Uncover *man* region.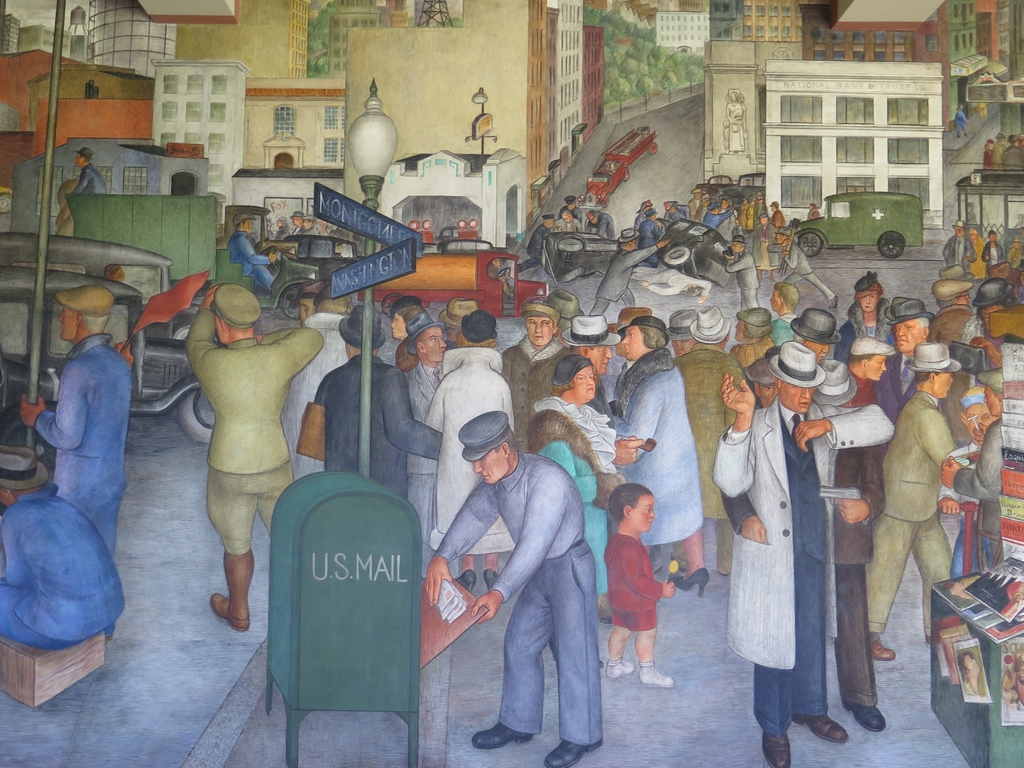
Uncovered: (425, 311, 509, 596).
